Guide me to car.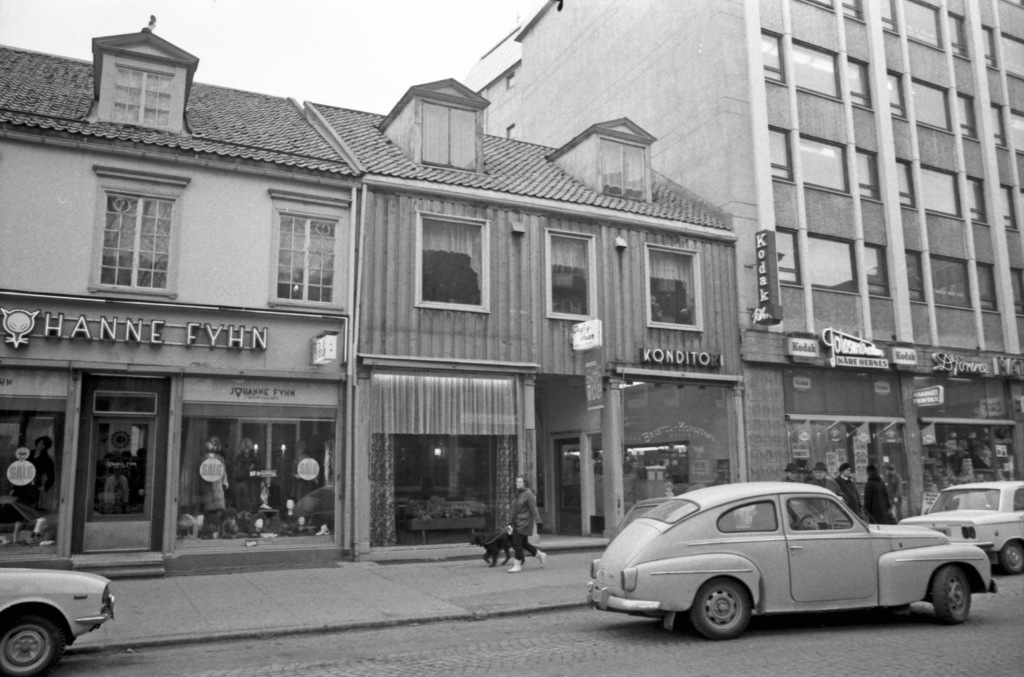
Guidance: BBox(583, 474, 994, 642).
